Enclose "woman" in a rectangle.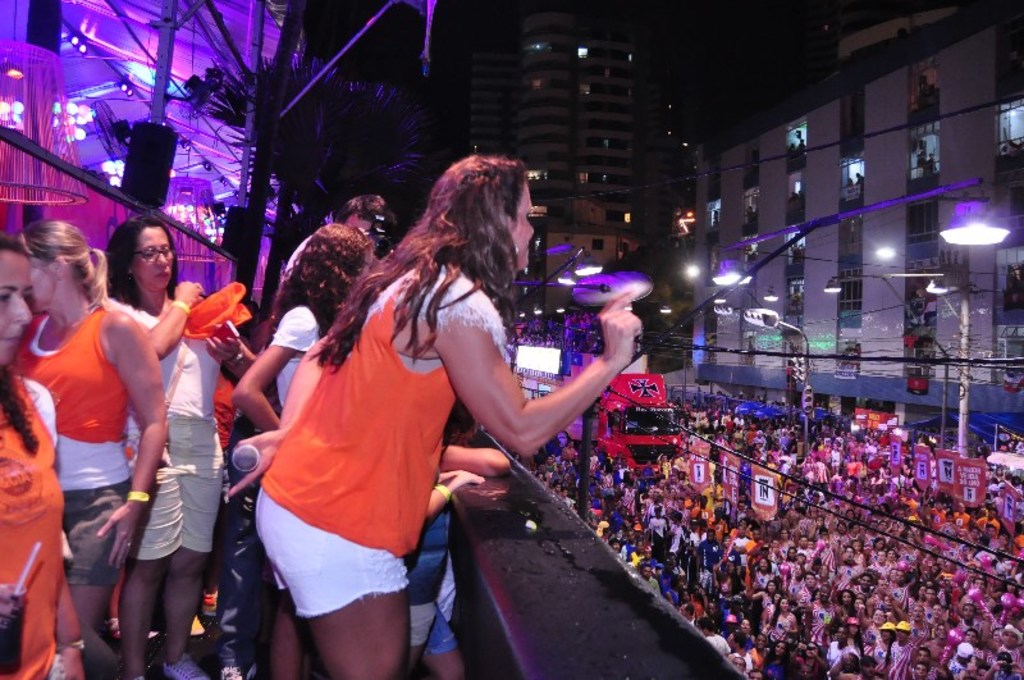
(x1=233, y1=224, x2=371, y2=406).
